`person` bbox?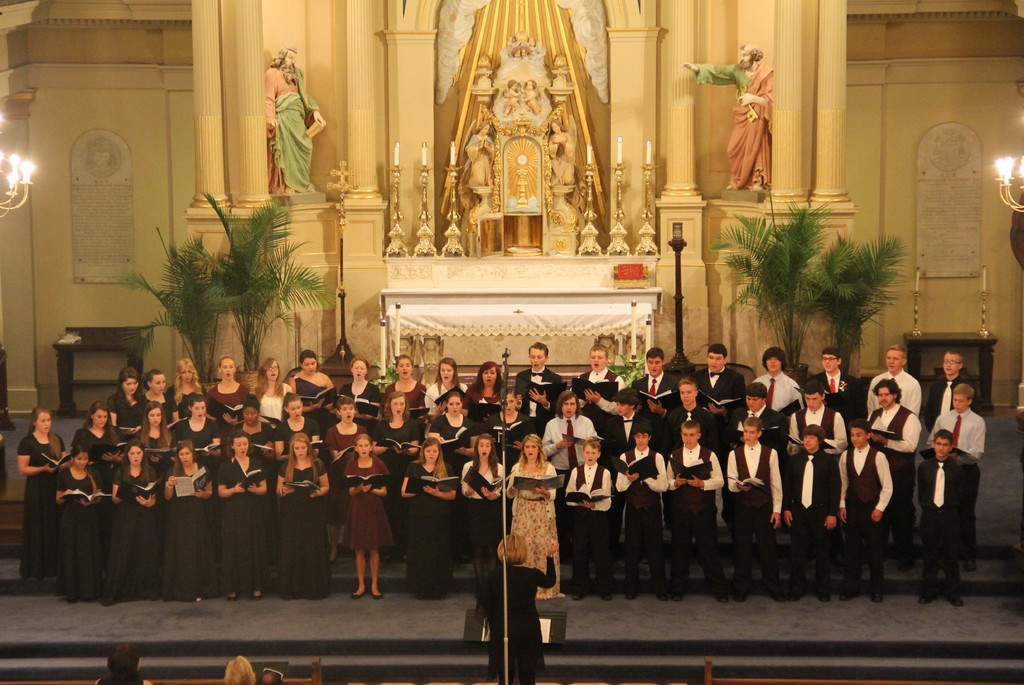
bbox=(487, 423, 561, 661)
